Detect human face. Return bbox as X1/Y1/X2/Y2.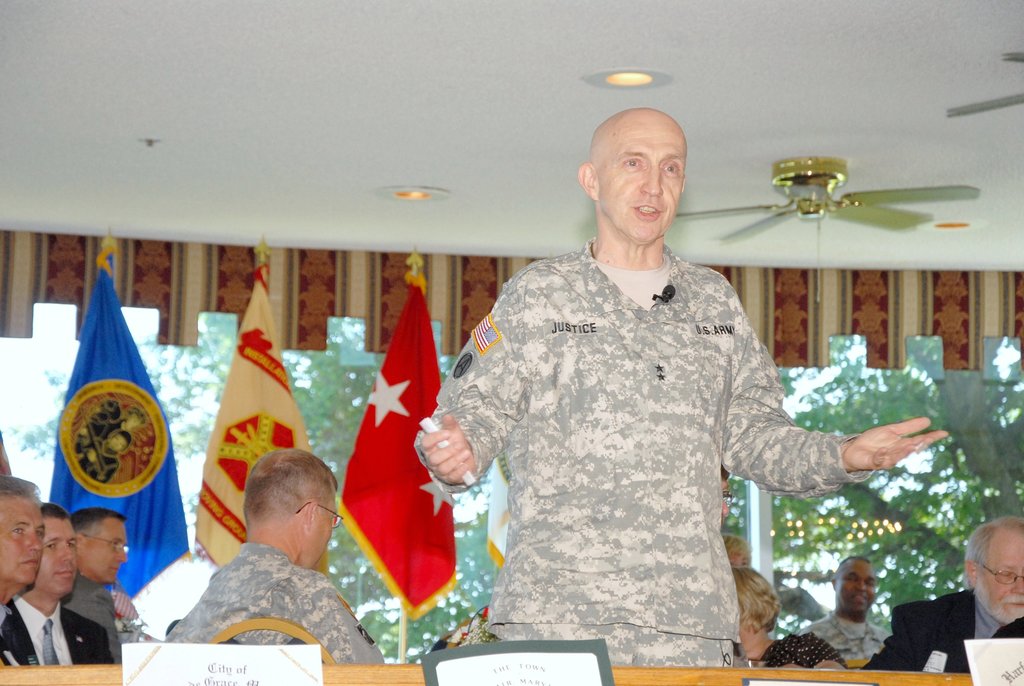
85/518/125/584.
